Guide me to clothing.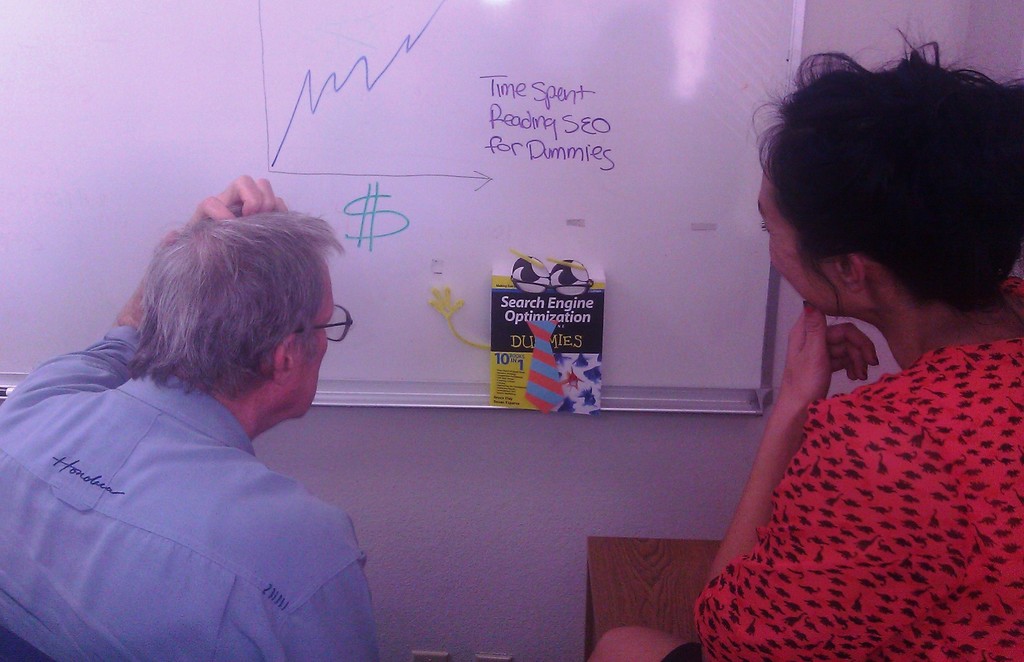
Guidance: bbox=[660, 333, 1023, 661].
